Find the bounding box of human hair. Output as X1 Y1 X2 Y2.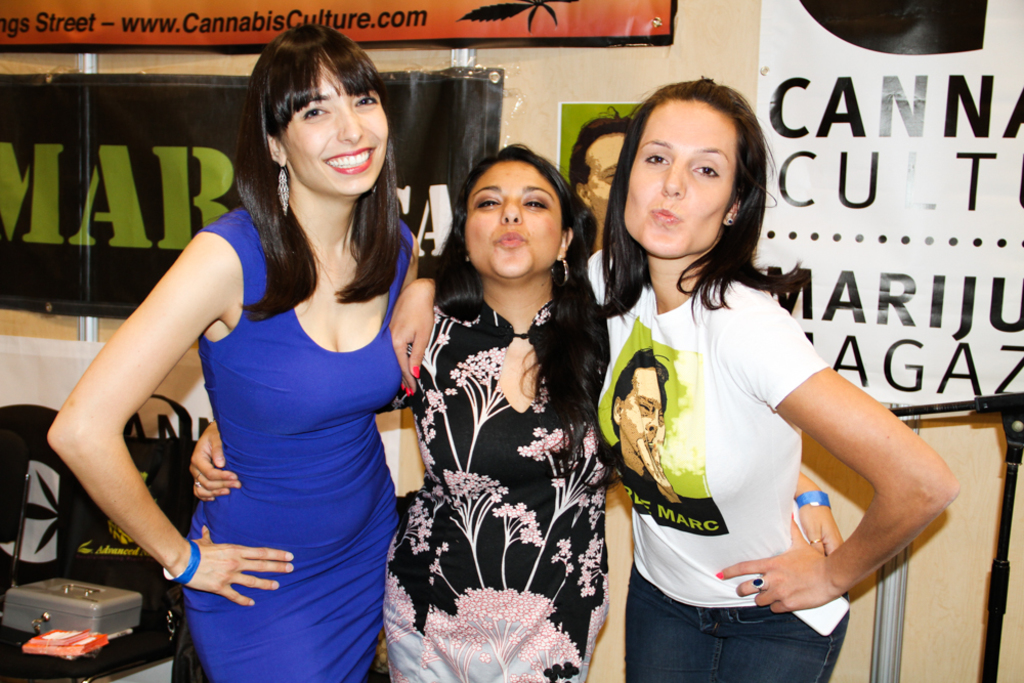
429 144 613 464.
